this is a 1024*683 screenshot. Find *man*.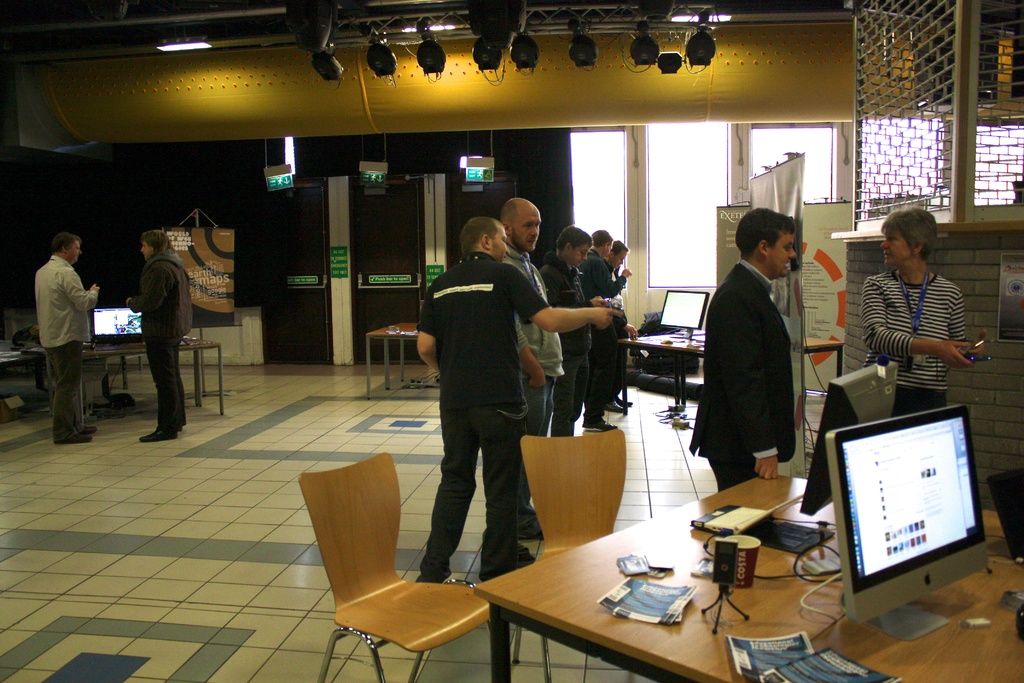
Bounding box: x1=686 y1=201 x2=809 y2=489.
